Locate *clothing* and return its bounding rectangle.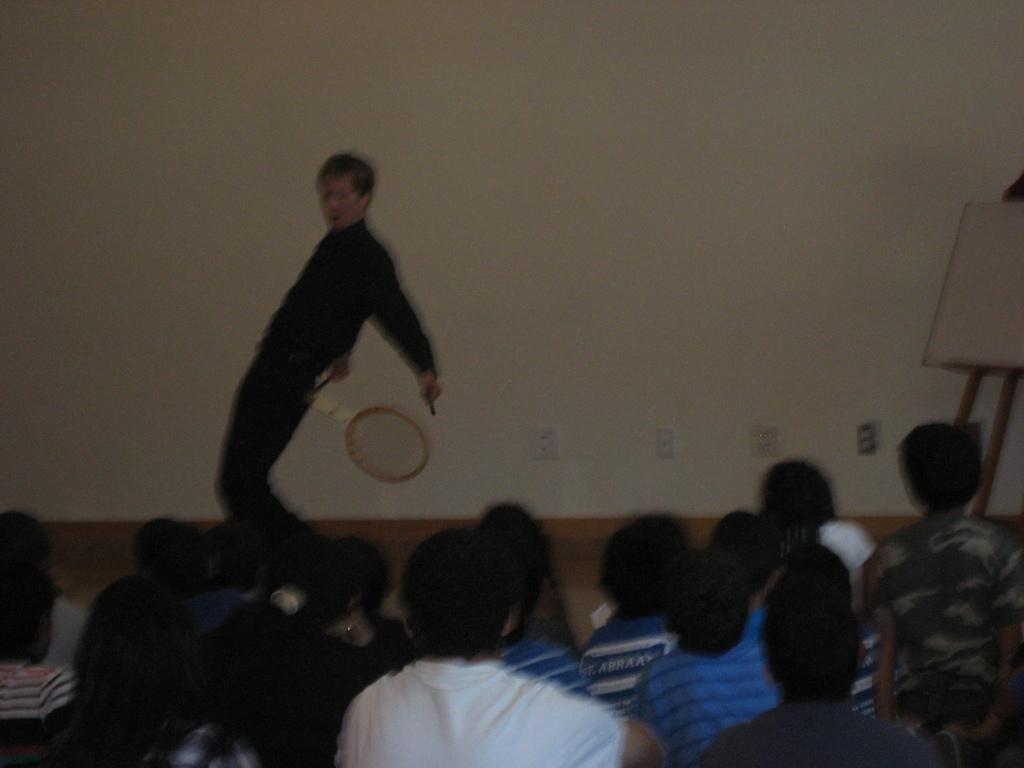
bbox=(139, 717, 253, 767).
